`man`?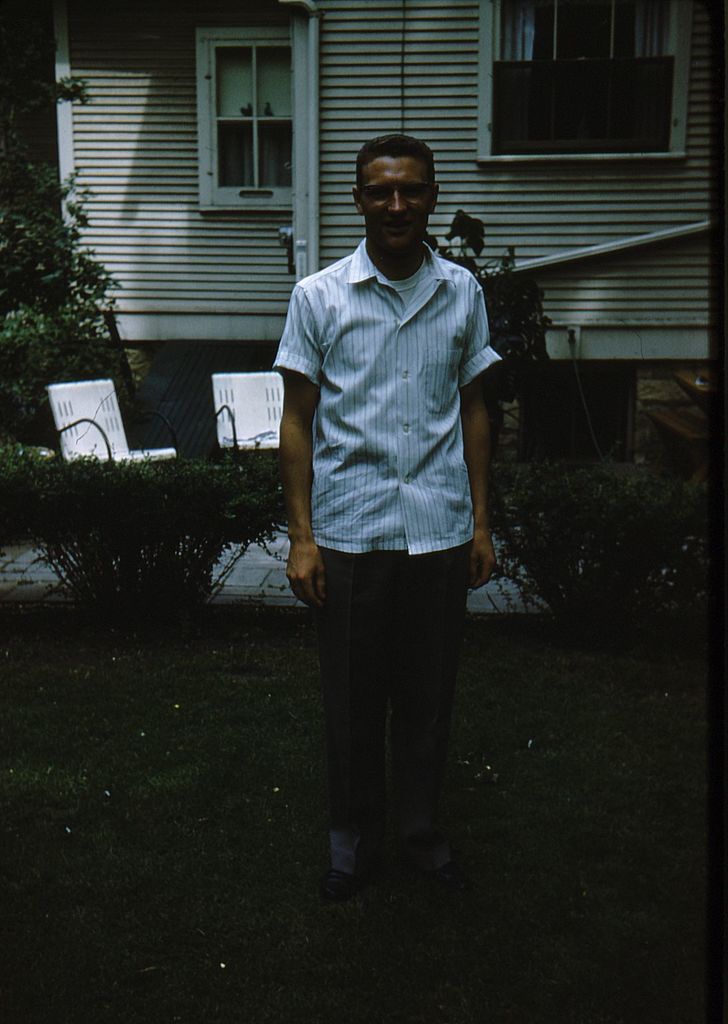
[left=267, top=130, right=515, bottom=859]
